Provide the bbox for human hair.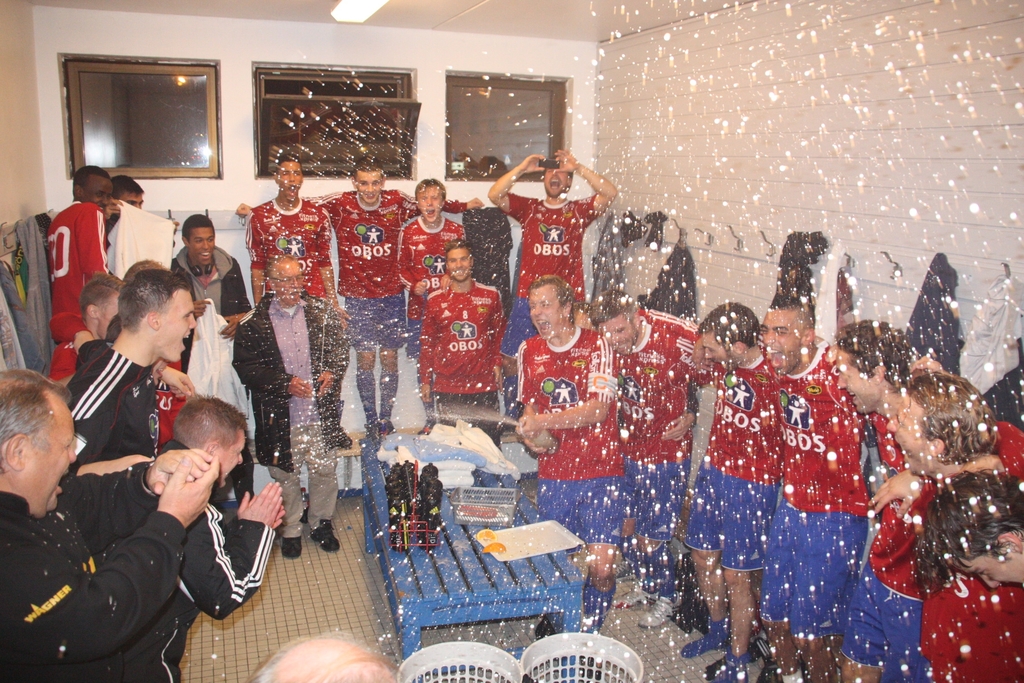
[left=273, top=152, right=304, bottom=176].
